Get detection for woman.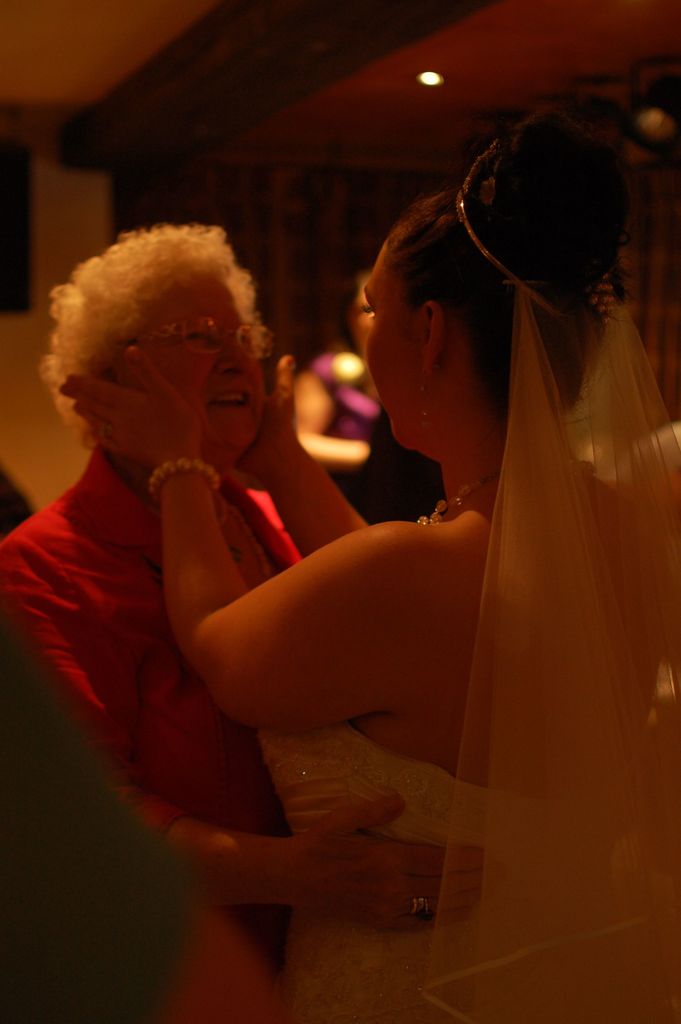
Detection: BBox(129, 119, 632, 973).
